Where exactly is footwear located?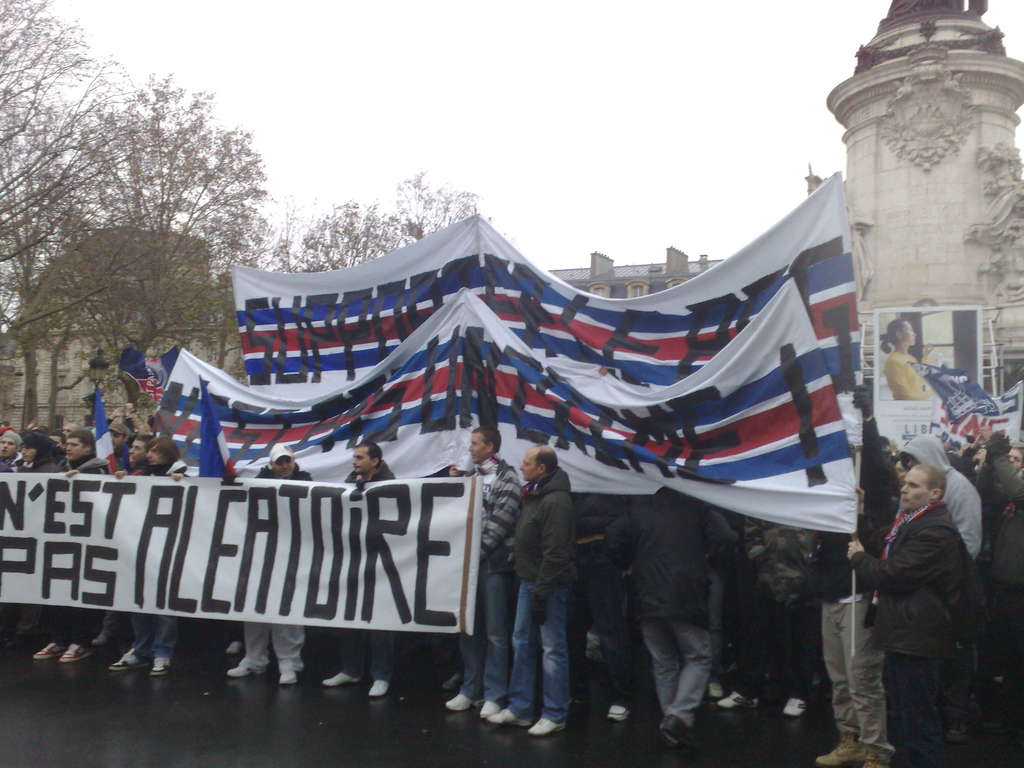
Its bounding box is l=864, t=753, r=883, b=767.
